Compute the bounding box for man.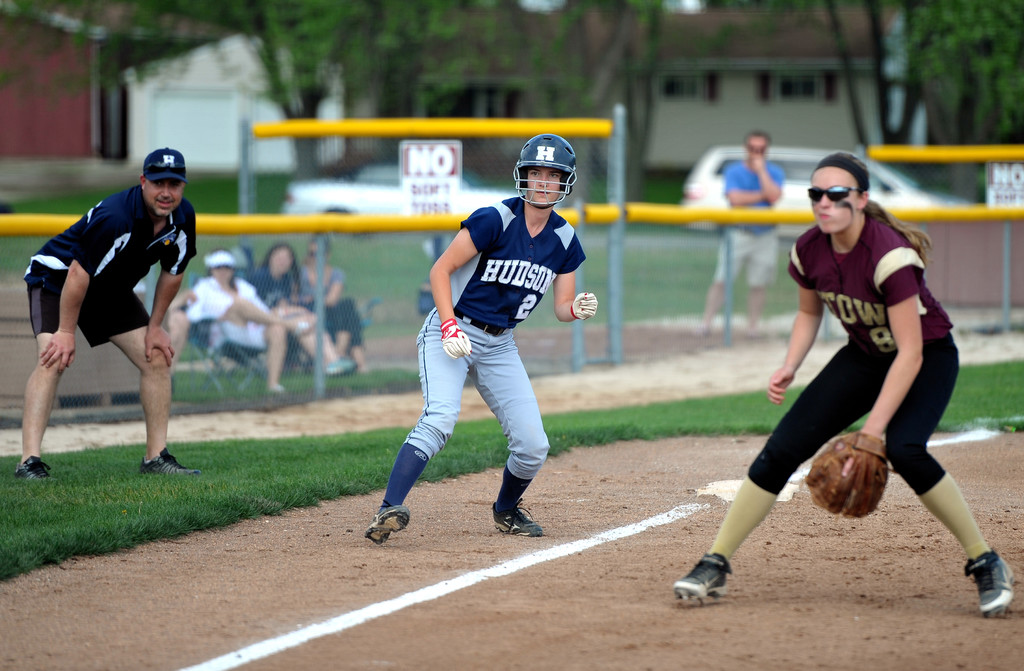
701 132 784 341.
